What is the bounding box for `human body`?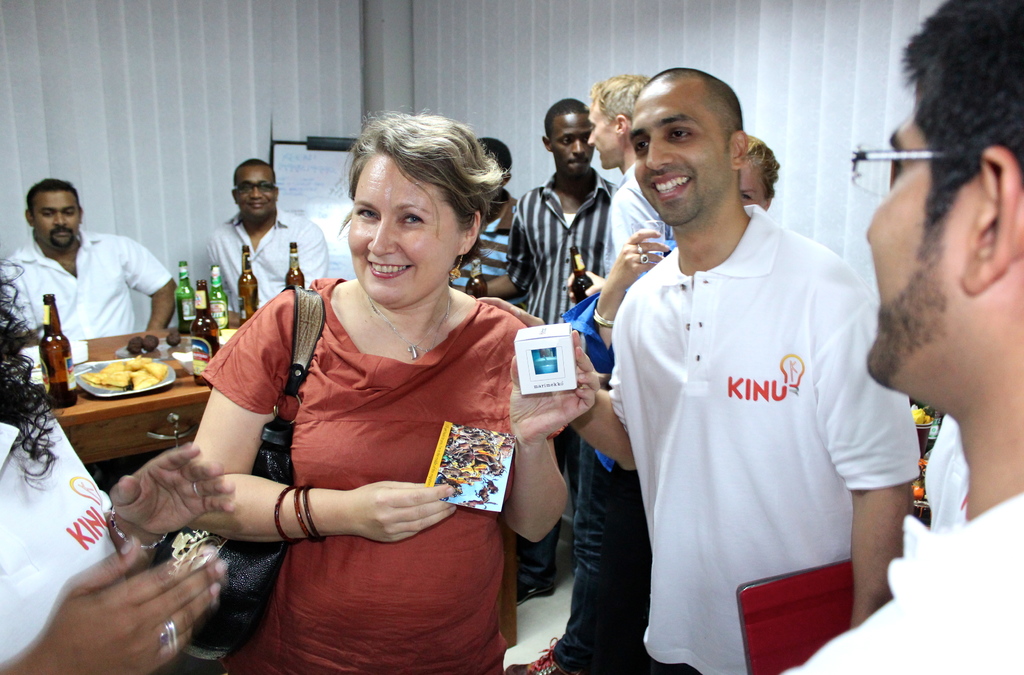
box(779, 1, 1023, 674).
